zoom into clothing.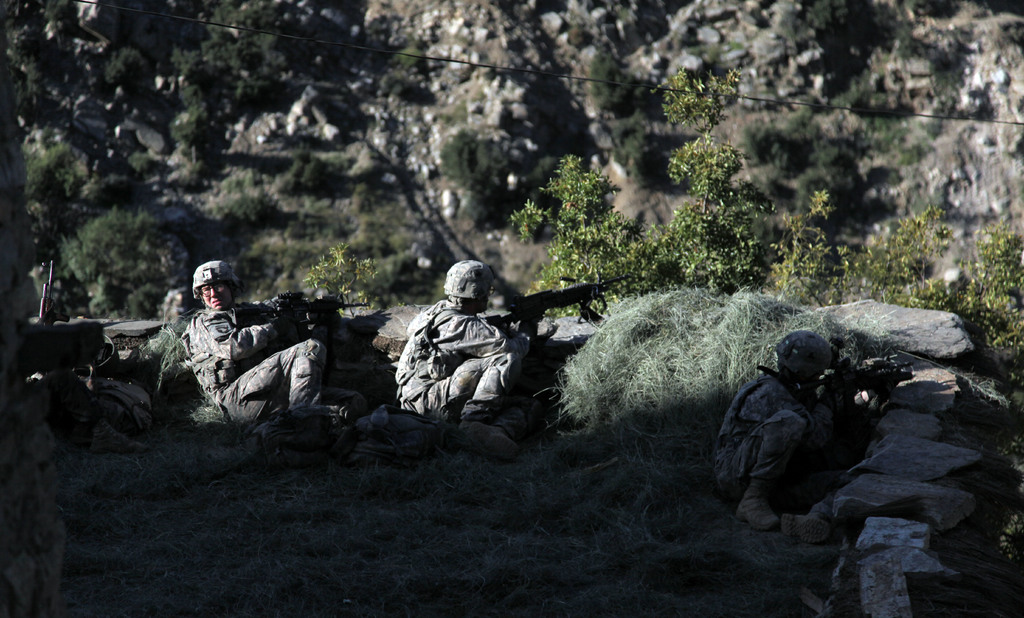
Zoom target: left=183, top=297, right=332, bottom=432.
